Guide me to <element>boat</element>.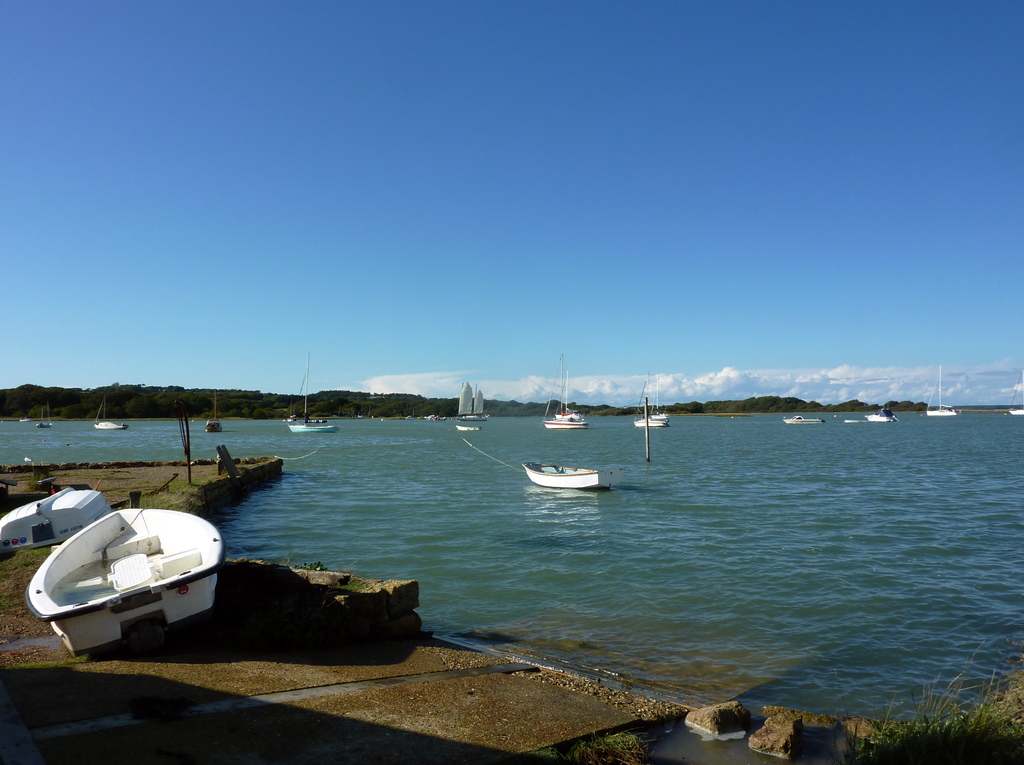
Guidance: pyautogui.locateOnScreen(205, 389, 223, 435).
